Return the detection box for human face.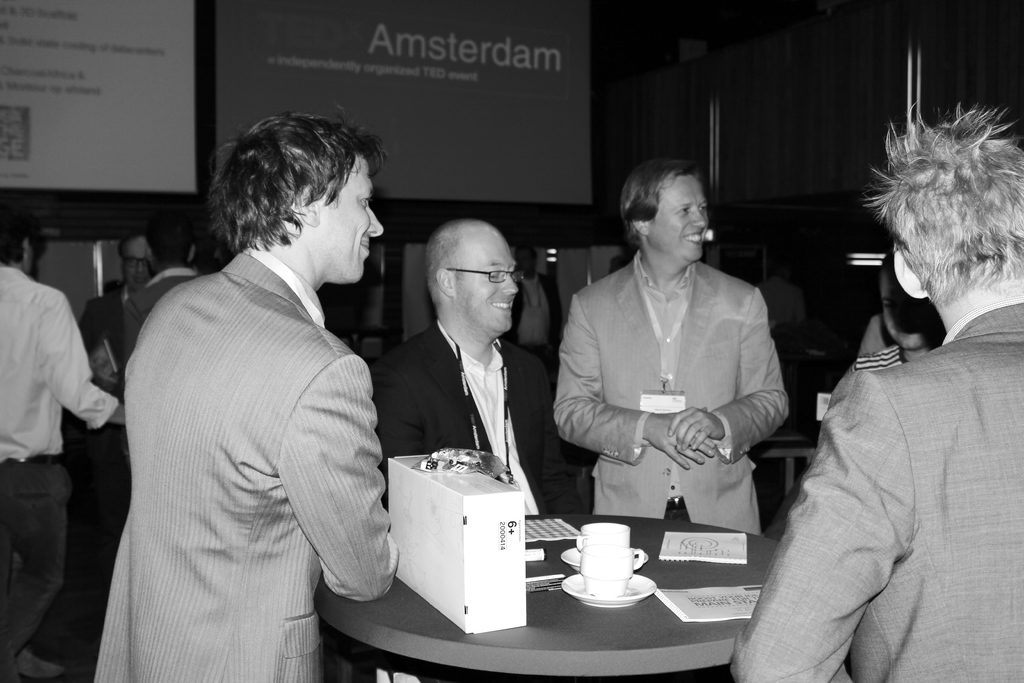
x1=316 y1=152 x2=386 y2=283.
